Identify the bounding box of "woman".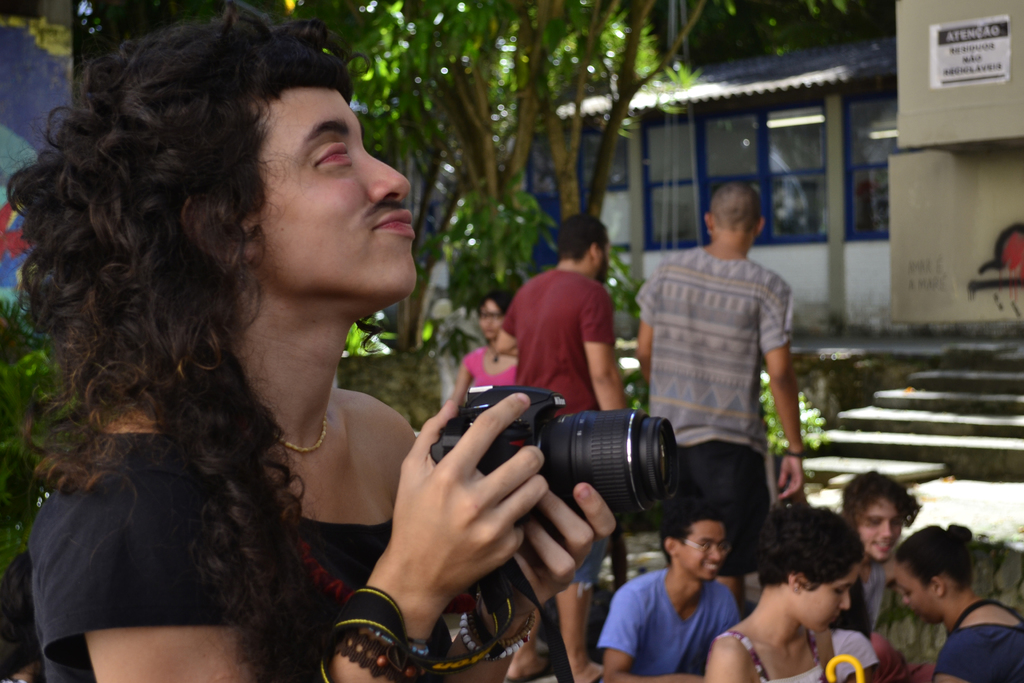
locate(56, 135, 738, 665).
